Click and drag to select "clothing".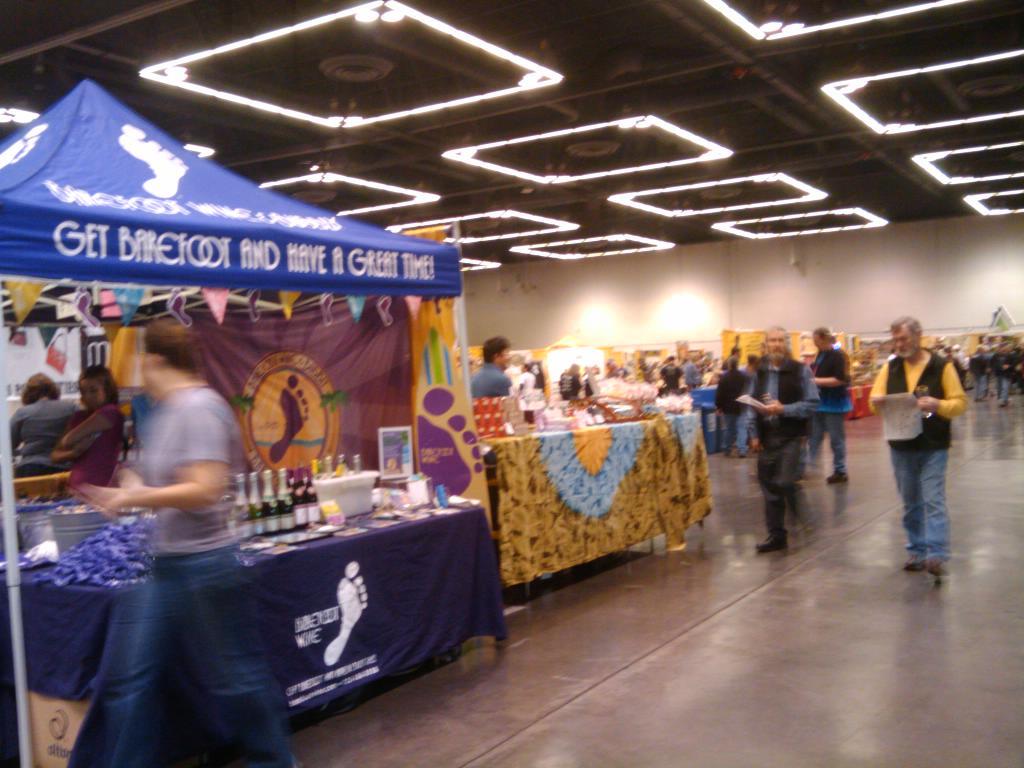
Selection: [x1=471, y1=364, x2=510, y2=399].
